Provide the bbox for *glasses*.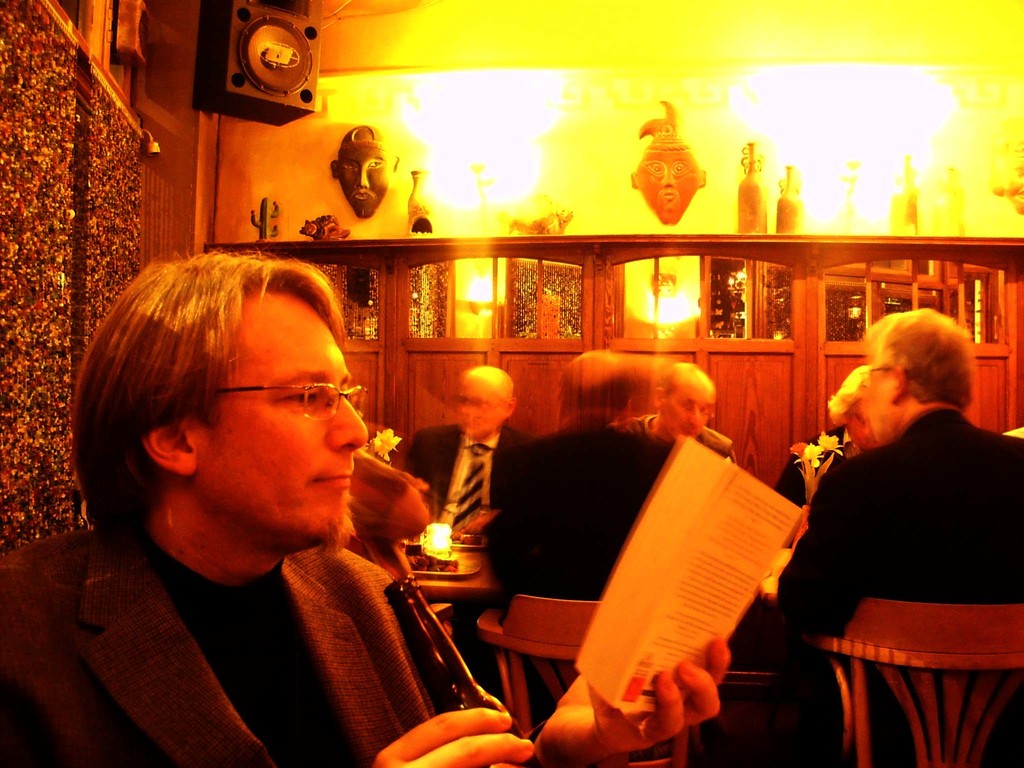
205/381/365/433.
